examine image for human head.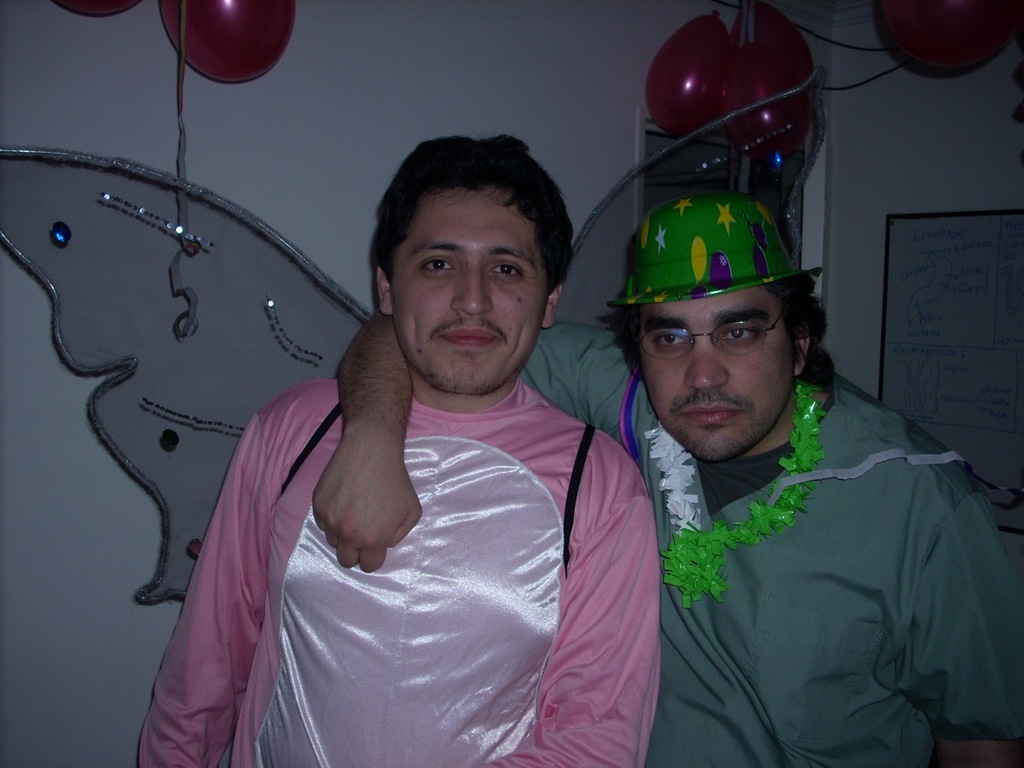
Examination result: 618, 191, 815, 458.
